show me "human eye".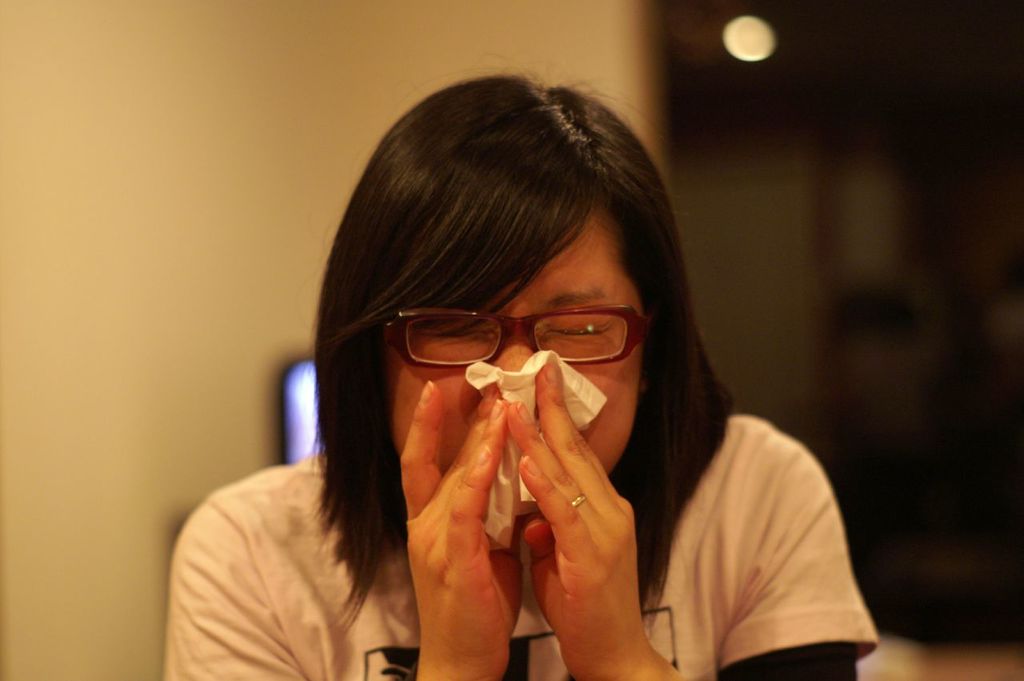
"human eye" is here: bbox=(544, 323, 615, 336).
